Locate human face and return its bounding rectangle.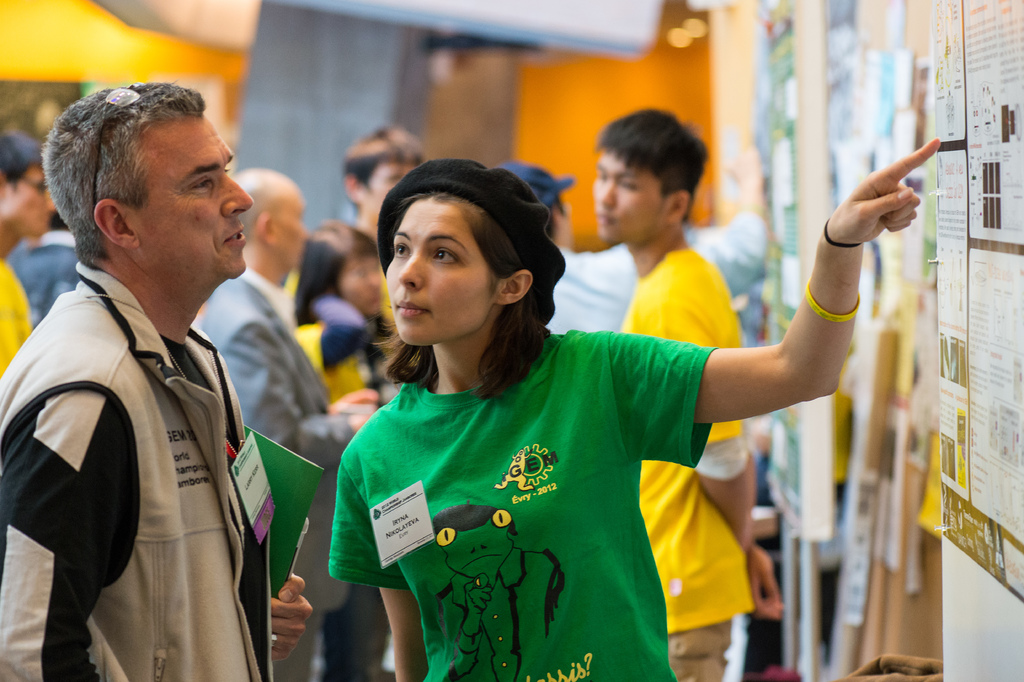
pyautogui.locateOnScreen(2, 170, 54, 245).
